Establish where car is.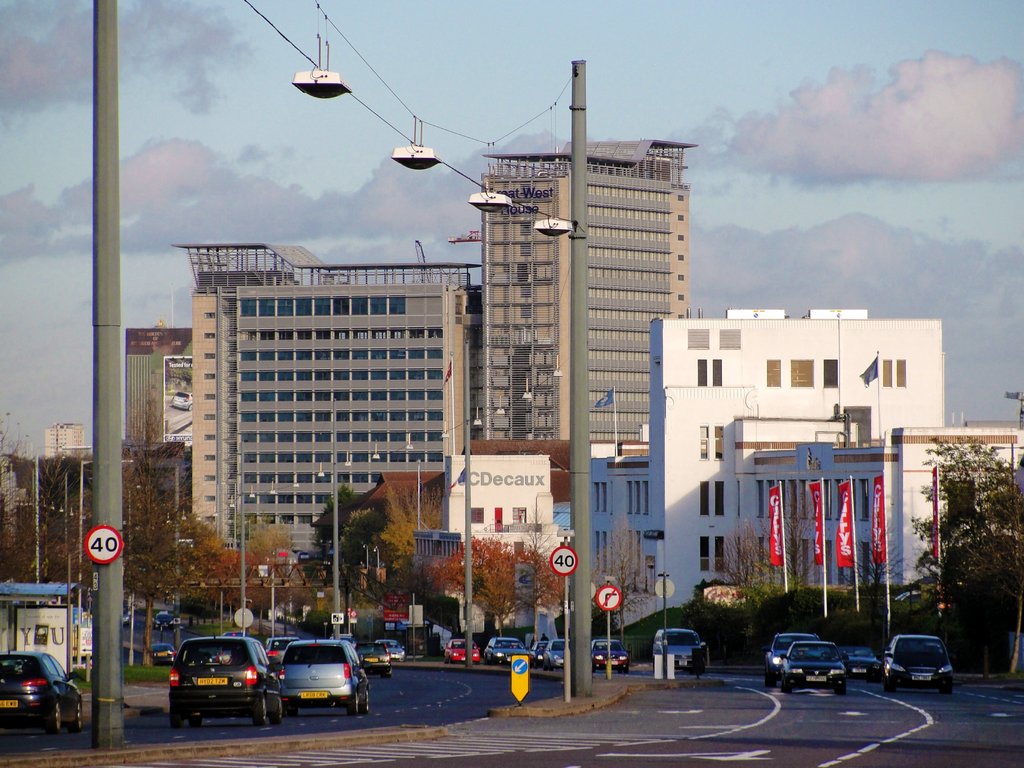
Established at bbox=(166, 635, 288, 729).
